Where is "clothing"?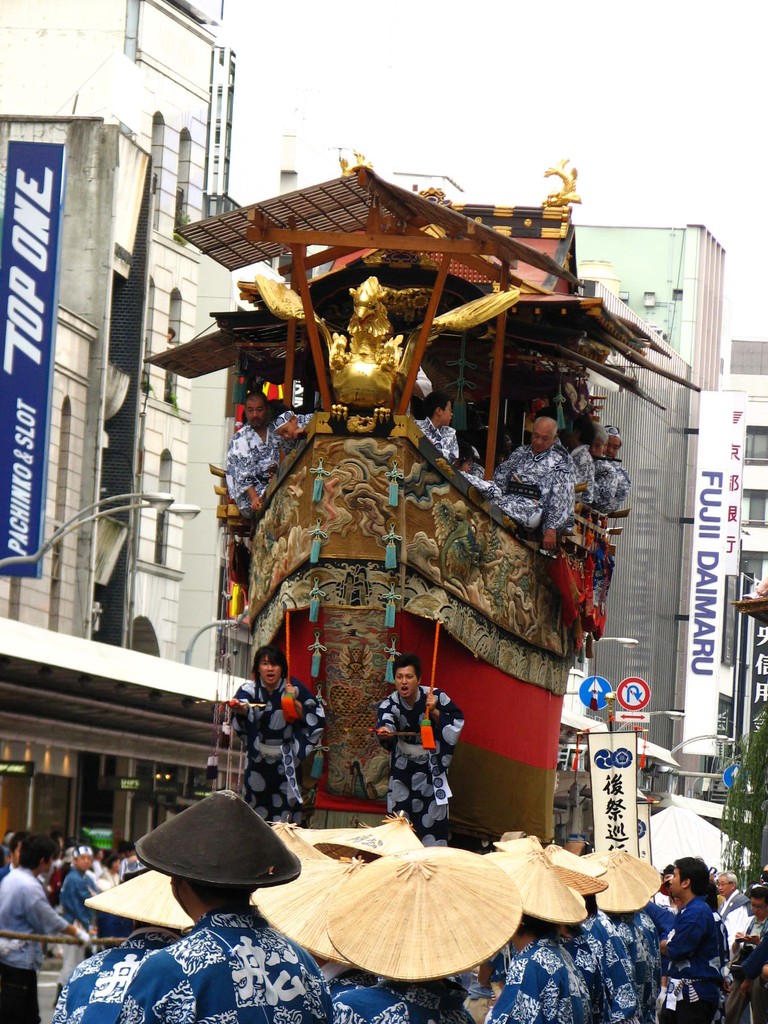
x1=330, y1=972, x2=407, y2=1023.
